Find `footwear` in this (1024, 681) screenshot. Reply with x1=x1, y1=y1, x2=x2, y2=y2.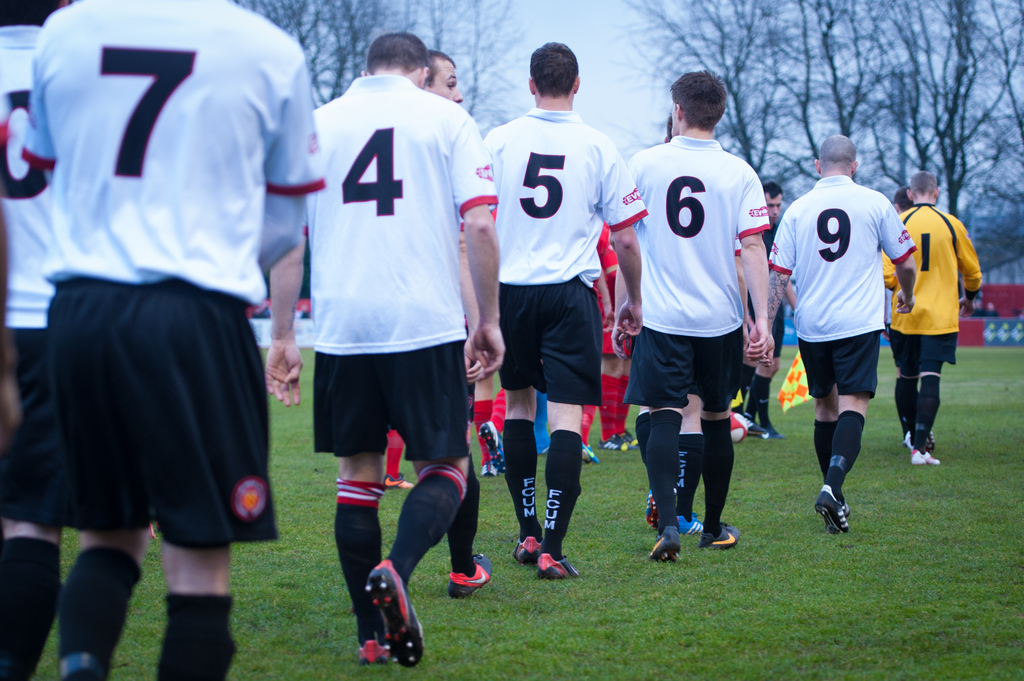
x1=735, y1=411, x2=769, y2=437.
